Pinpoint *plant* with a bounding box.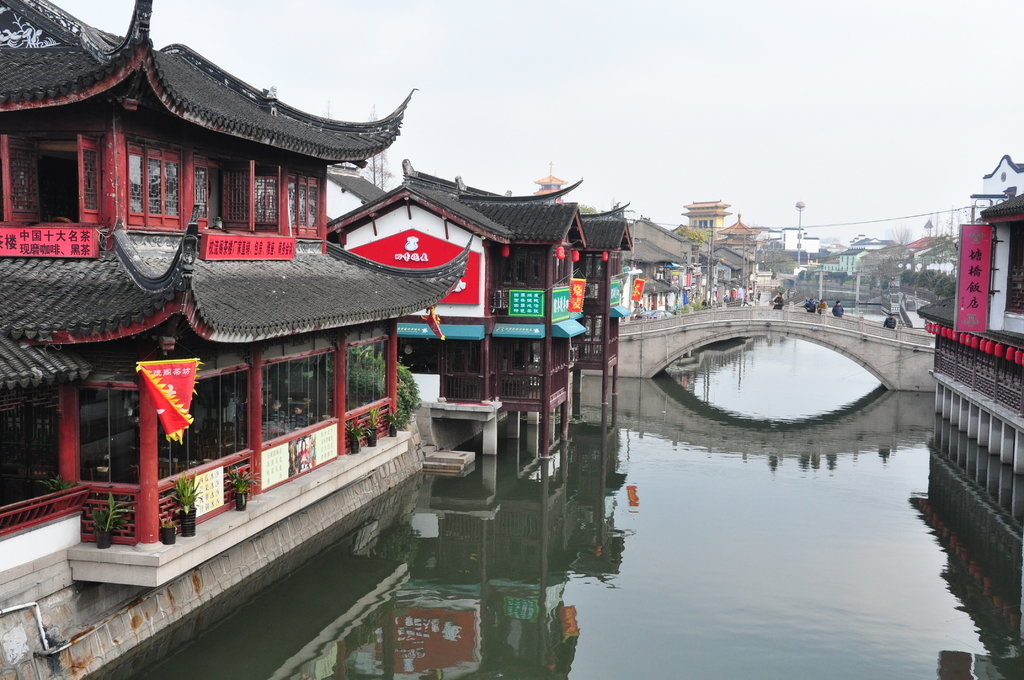
x1=364, y1=403, x2=380, y2=449.
